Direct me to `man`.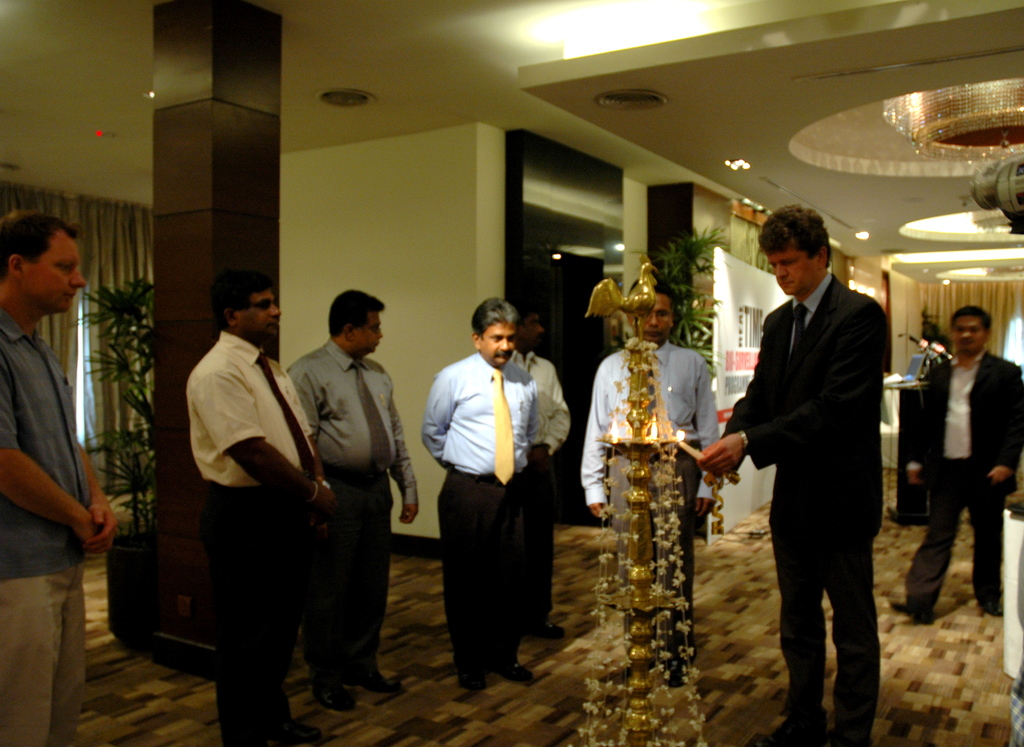
Direction: <bbox>420, 296, 538, 696</bbox>.
